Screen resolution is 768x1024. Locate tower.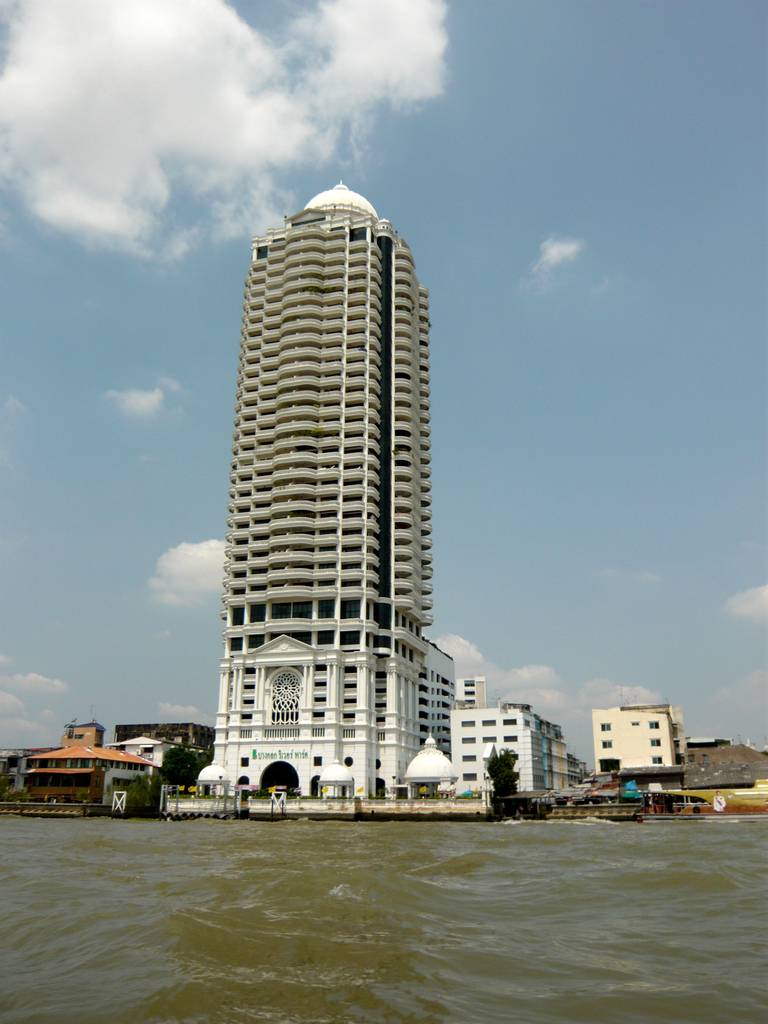
l=212, t=181, r=435, b=797.
